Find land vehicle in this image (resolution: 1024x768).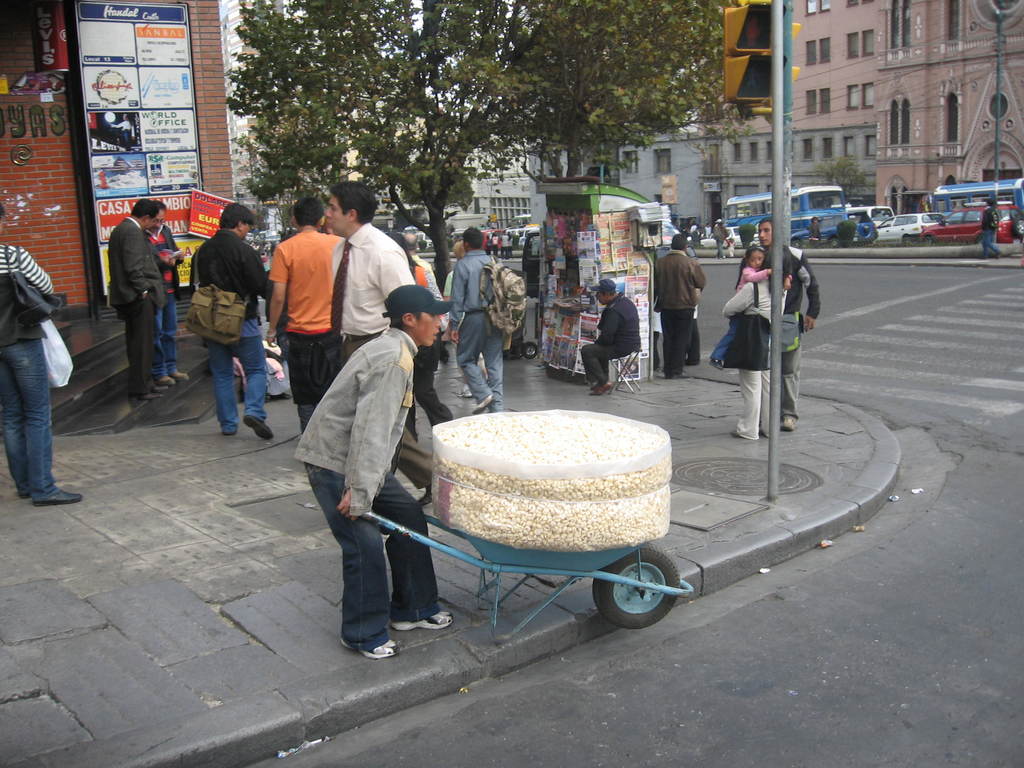
724, 181, 846, 243.
